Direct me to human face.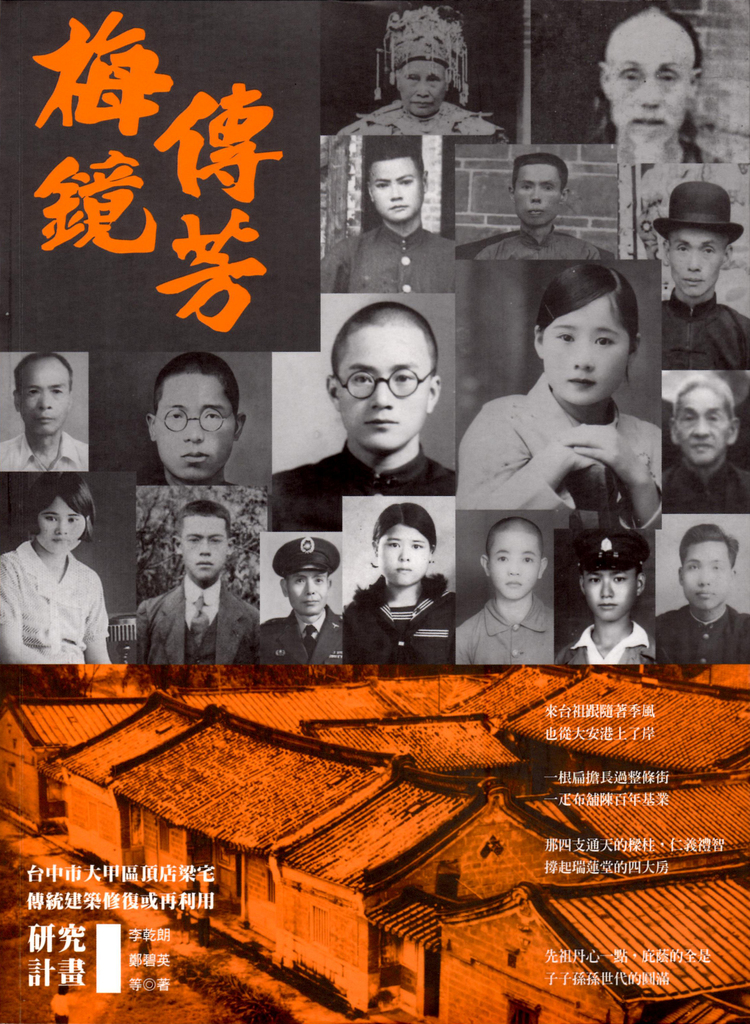
Direction: select_region(668, 230, 729, 302).
